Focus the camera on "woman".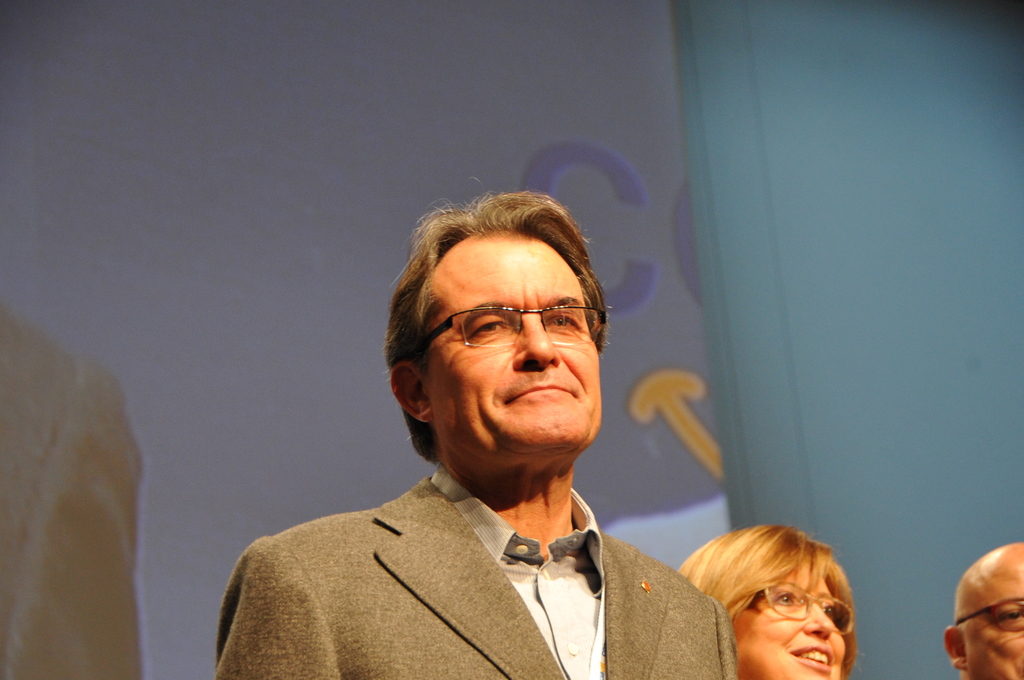
Focus region: 645,504,897,679.
